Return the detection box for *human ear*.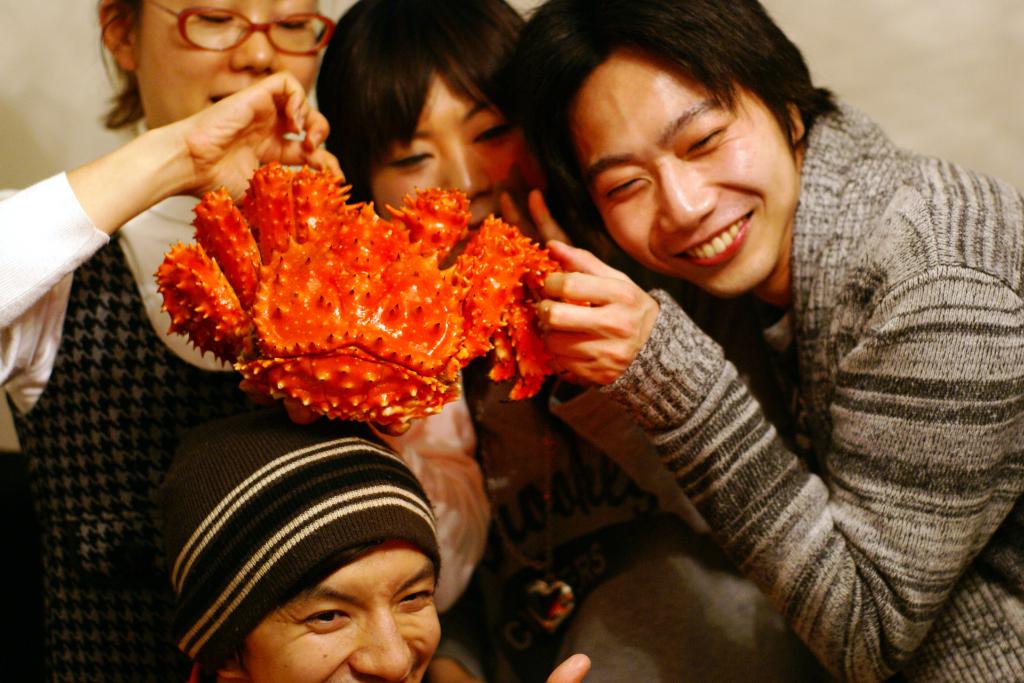
Rect(99, 0, 138, 68).
